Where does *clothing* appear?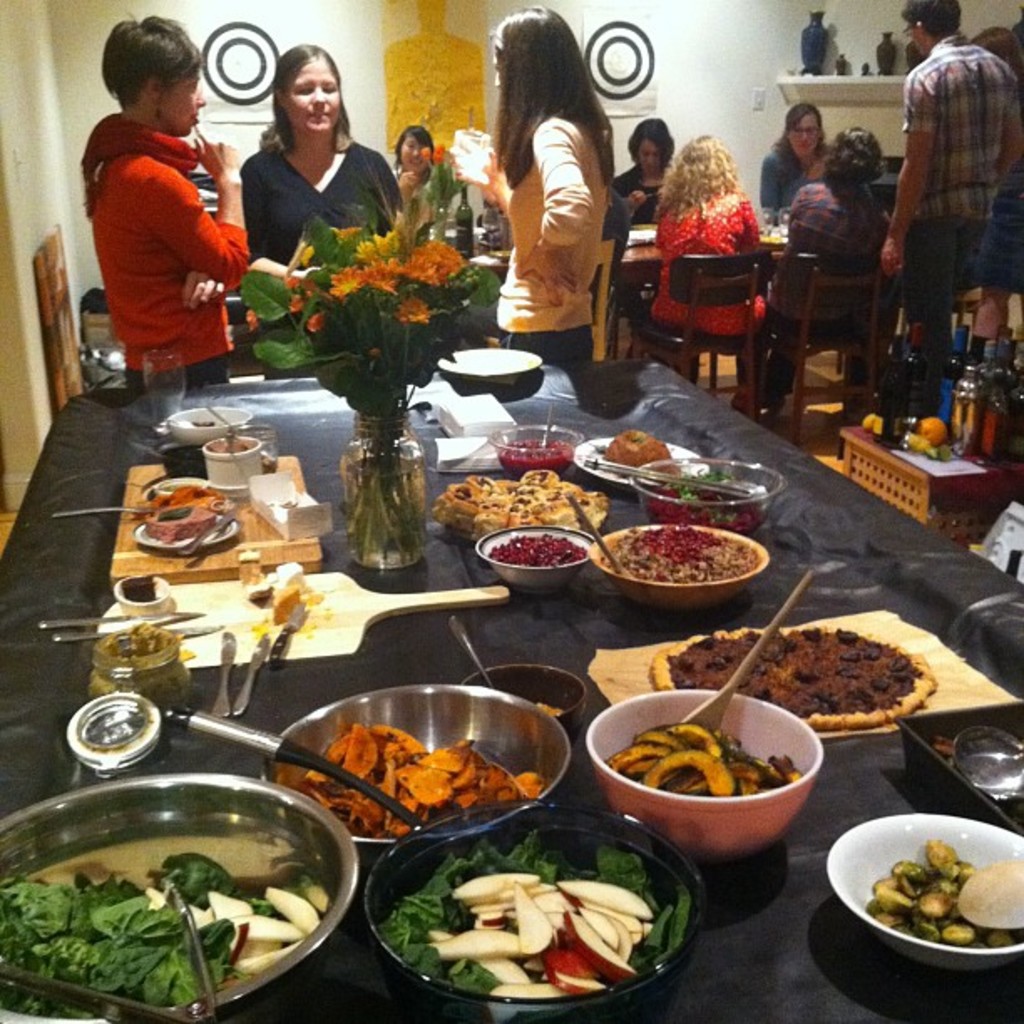
Appears at [390,162,447,228].
